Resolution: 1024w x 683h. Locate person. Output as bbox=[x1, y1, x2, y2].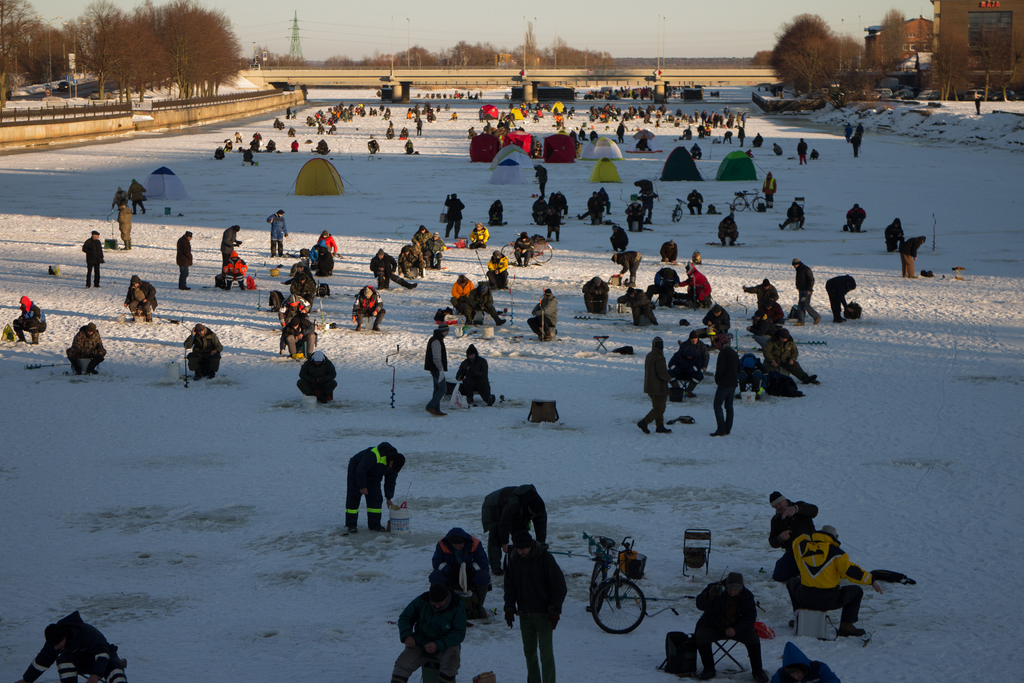
bbox=[266, 208, 290, 258].
